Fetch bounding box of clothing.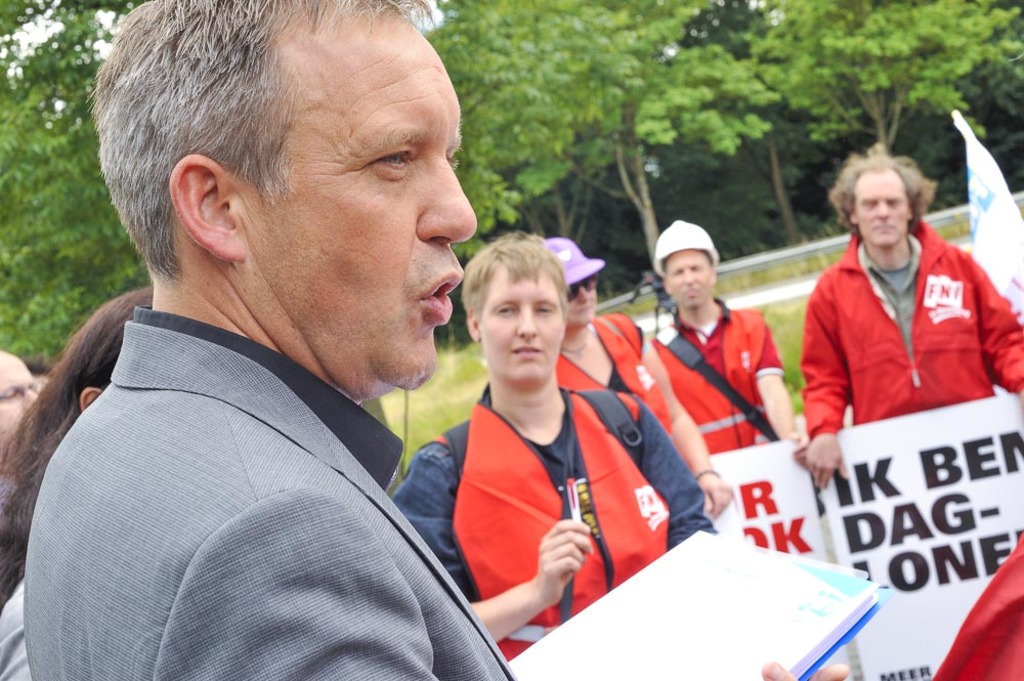
Bbox: (left=29, top=263, right=503, bottom=678).
